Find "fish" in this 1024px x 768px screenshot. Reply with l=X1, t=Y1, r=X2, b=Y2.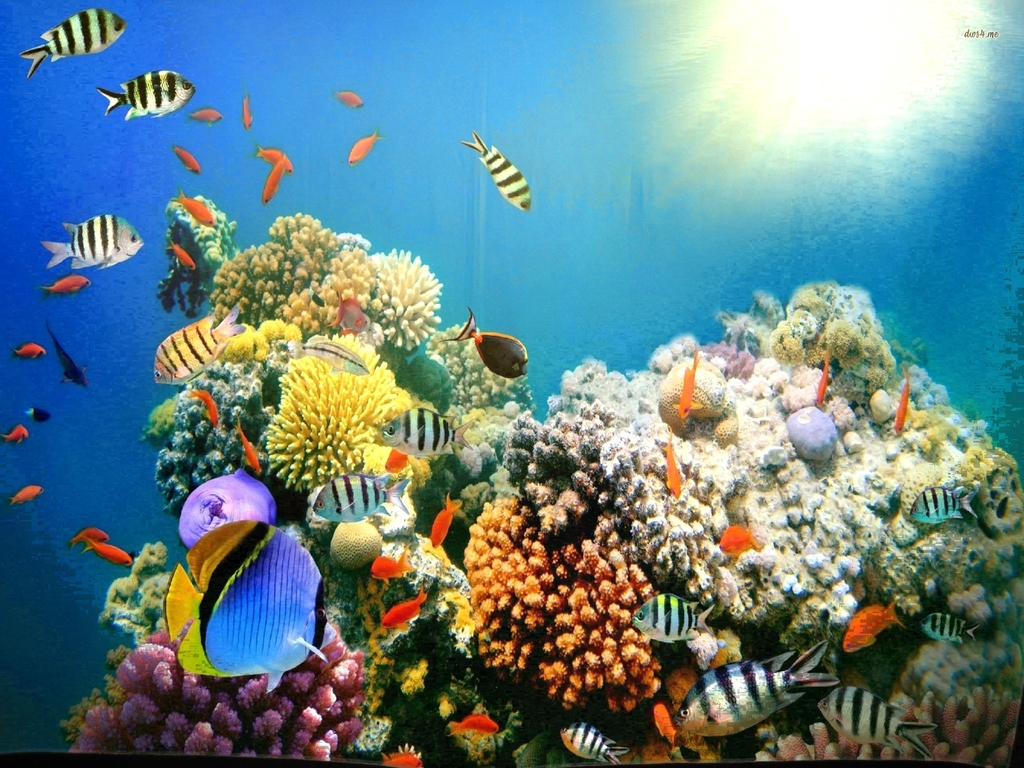
l=51, t=323, r=88, b=388.
